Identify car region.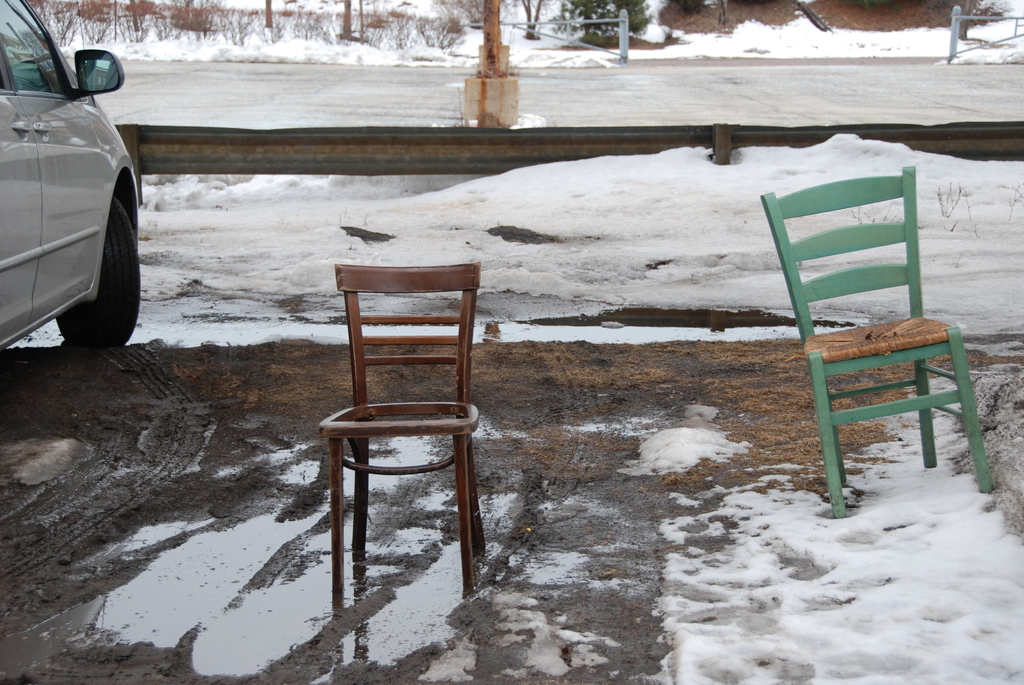
Region: crop(3, 26, 144, 372).
